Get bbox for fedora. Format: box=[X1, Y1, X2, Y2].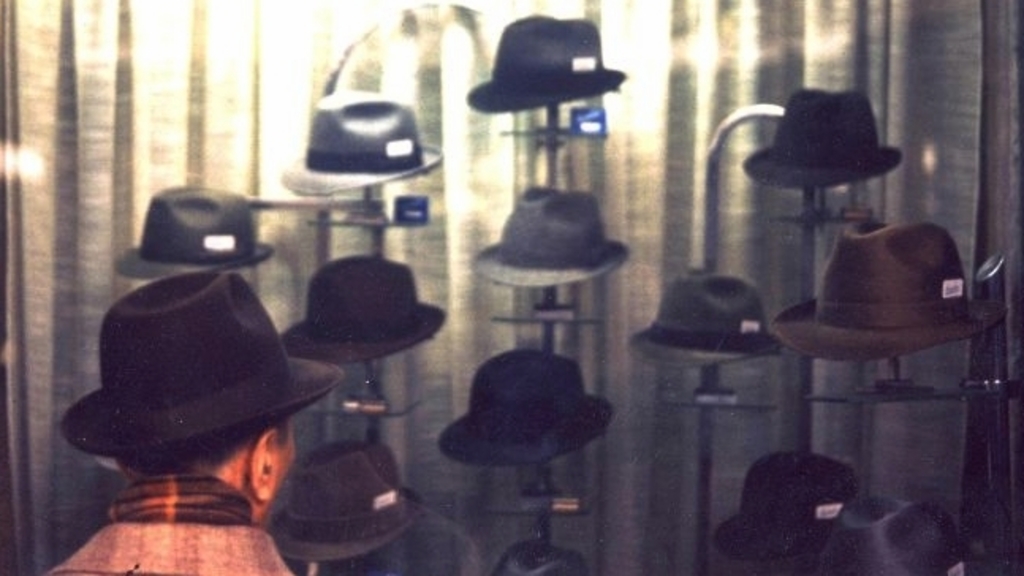
box=[55, 256, 342, 470].
